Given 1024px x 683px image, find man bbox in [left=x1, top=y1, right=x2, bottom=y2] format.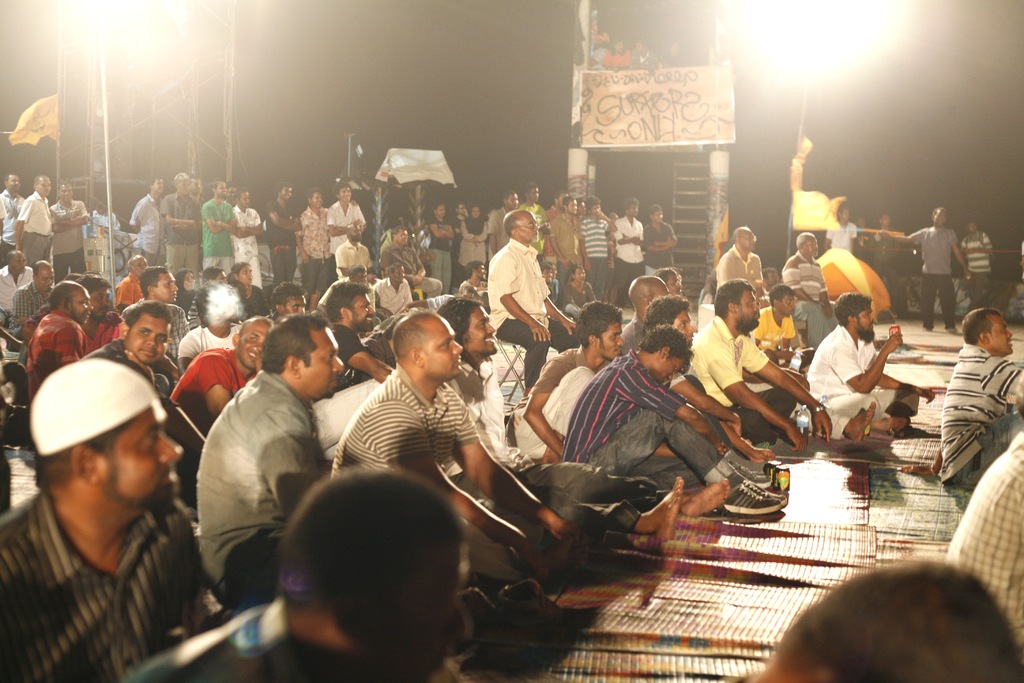
[left=482, top=185, right=524, bottom=266].
